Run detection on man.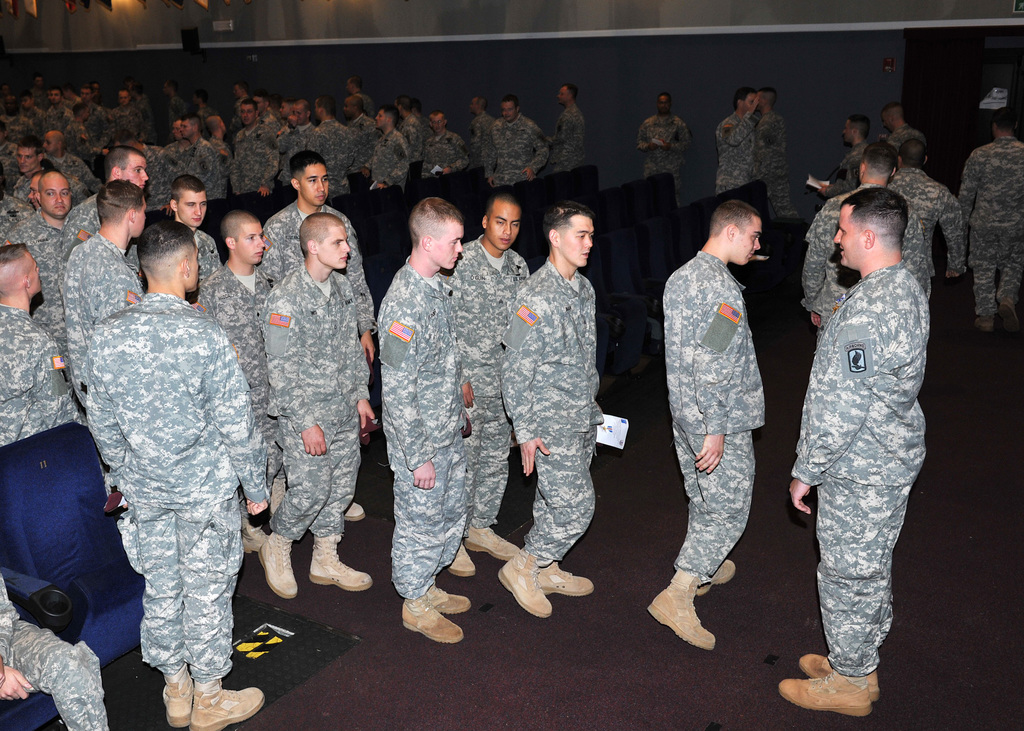
Result: left=442, top=187, right=538, bottom=578.
